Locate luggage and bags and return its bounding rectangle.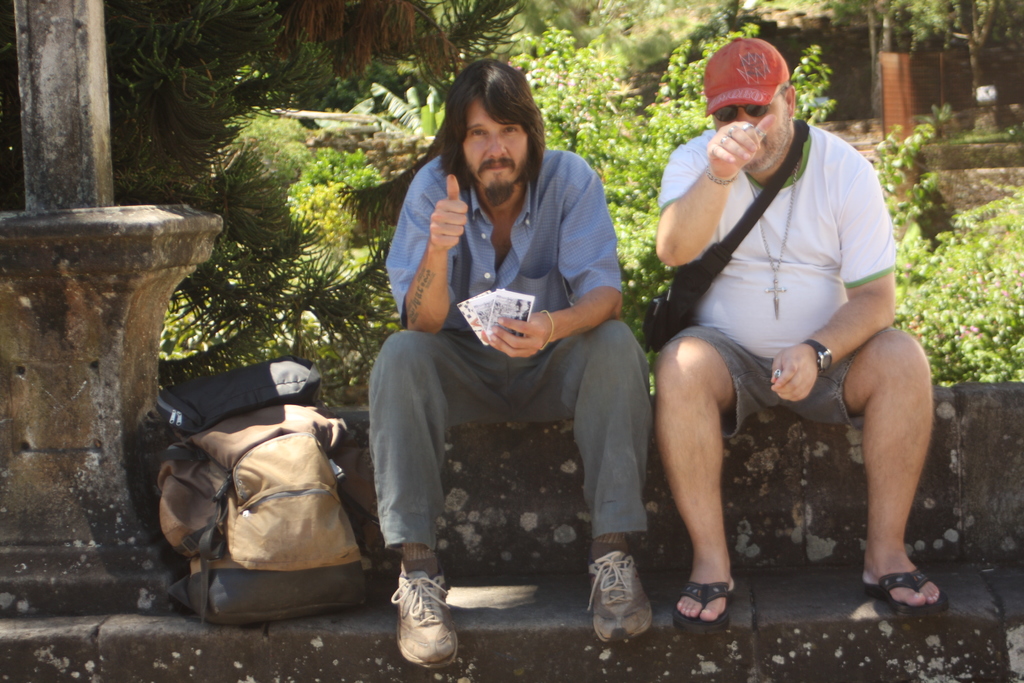
locate(640, 114, 812, 352).
